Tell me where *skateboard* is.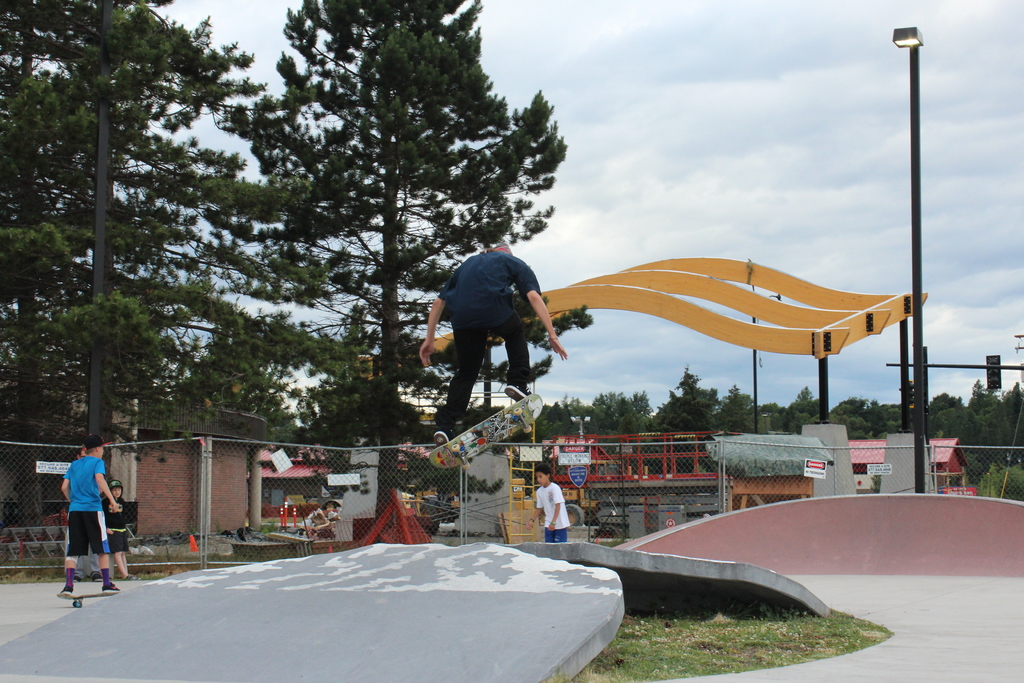
*skateboard* is at 52/580/128/613.
